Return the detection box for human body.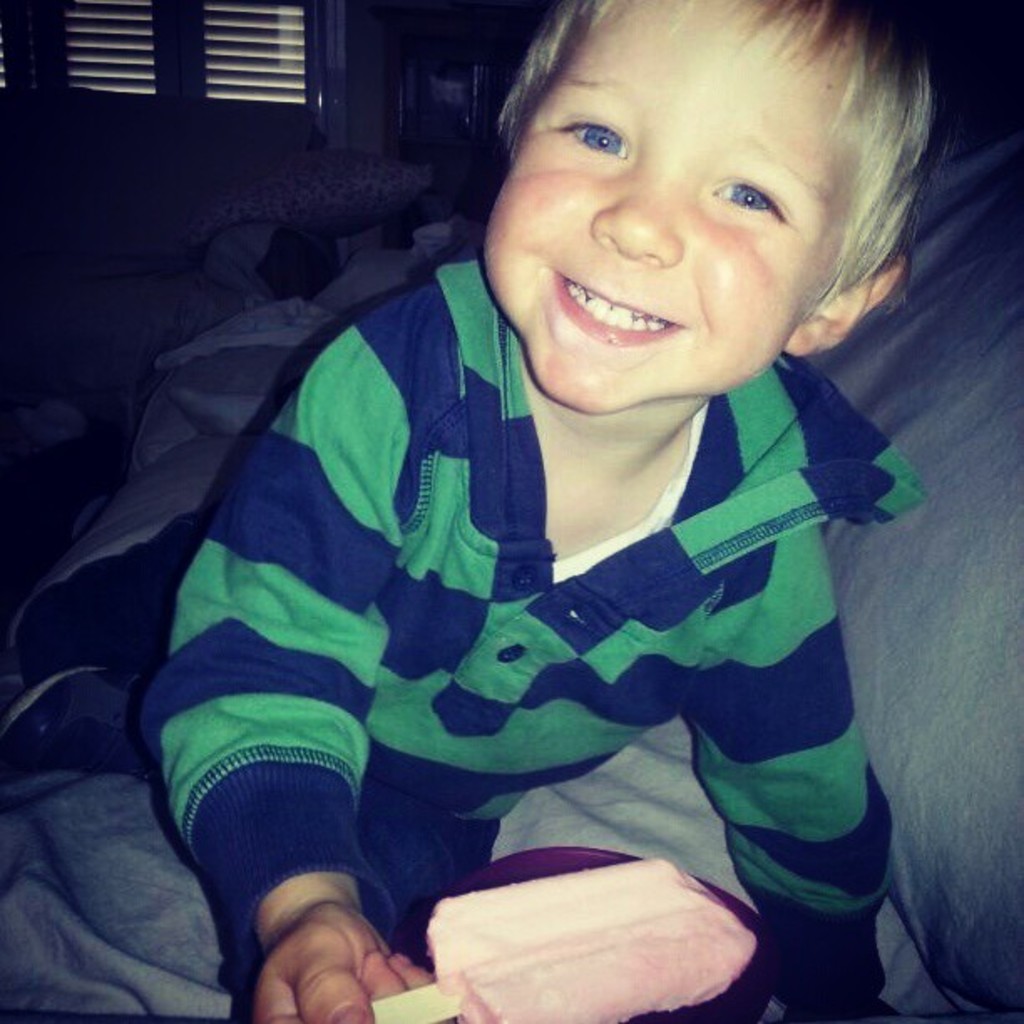
crop(2, 258, 914, 1022).
